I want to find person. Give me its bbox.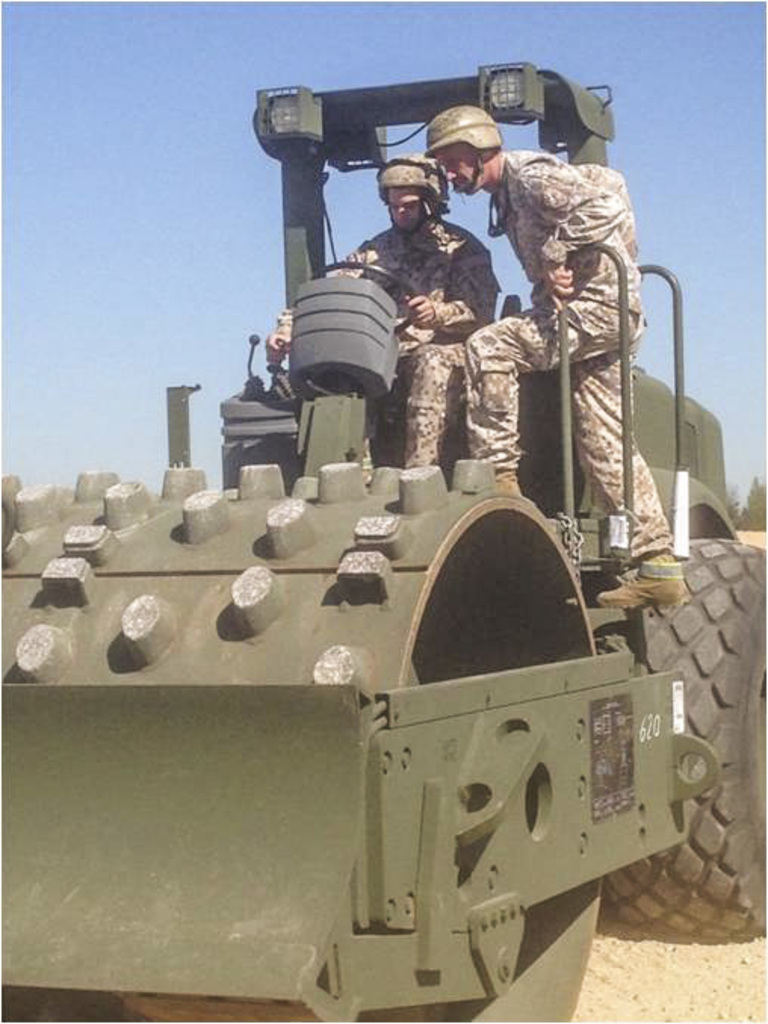
<bbox>260, 151, 502, 478</bbox>.
